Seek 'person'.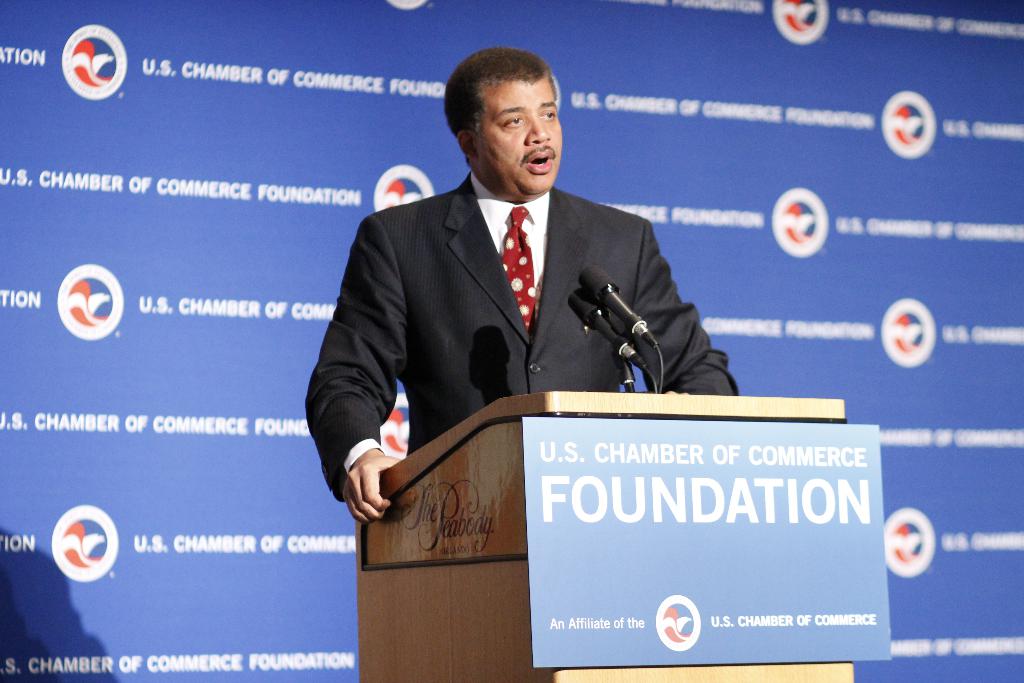
crop(322, 59, 723, 564).
